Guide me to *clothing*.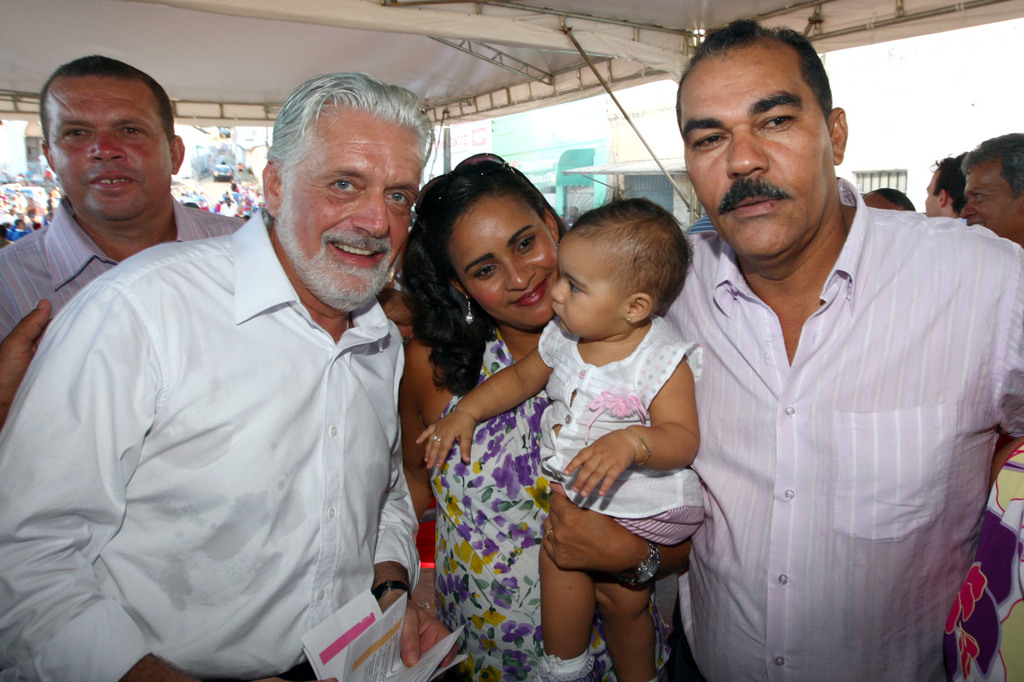
Guidance: box=[433, 324, 680, 681].
